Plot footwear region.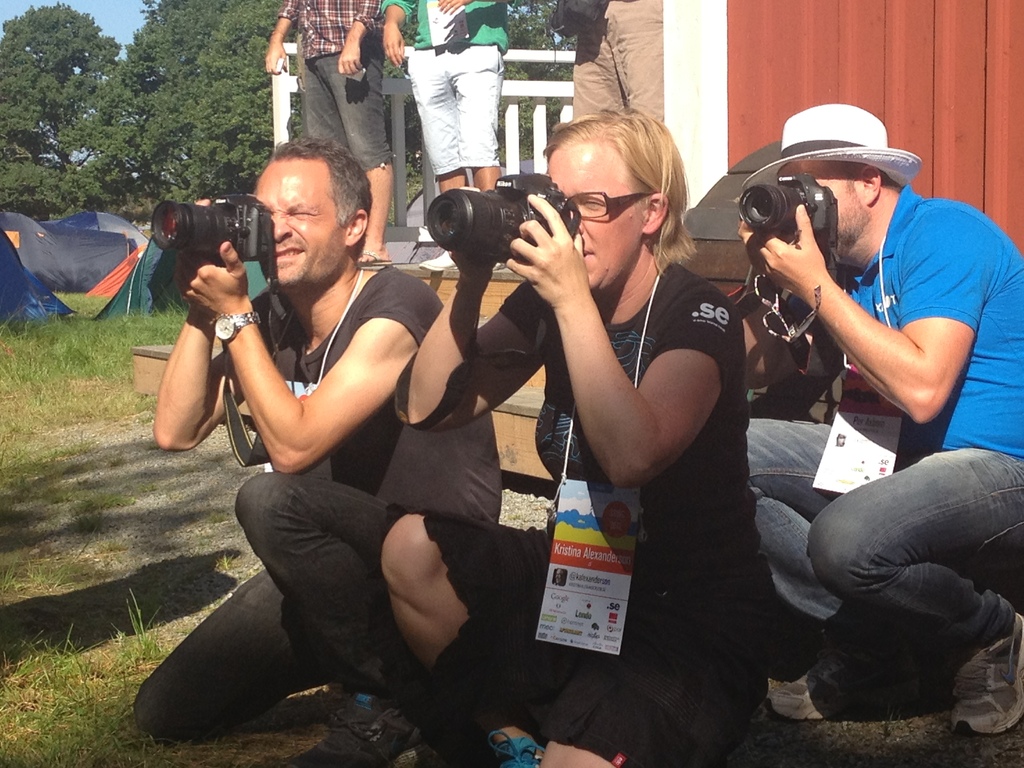
Plotted at select_region(281, 693, 436, 766).
